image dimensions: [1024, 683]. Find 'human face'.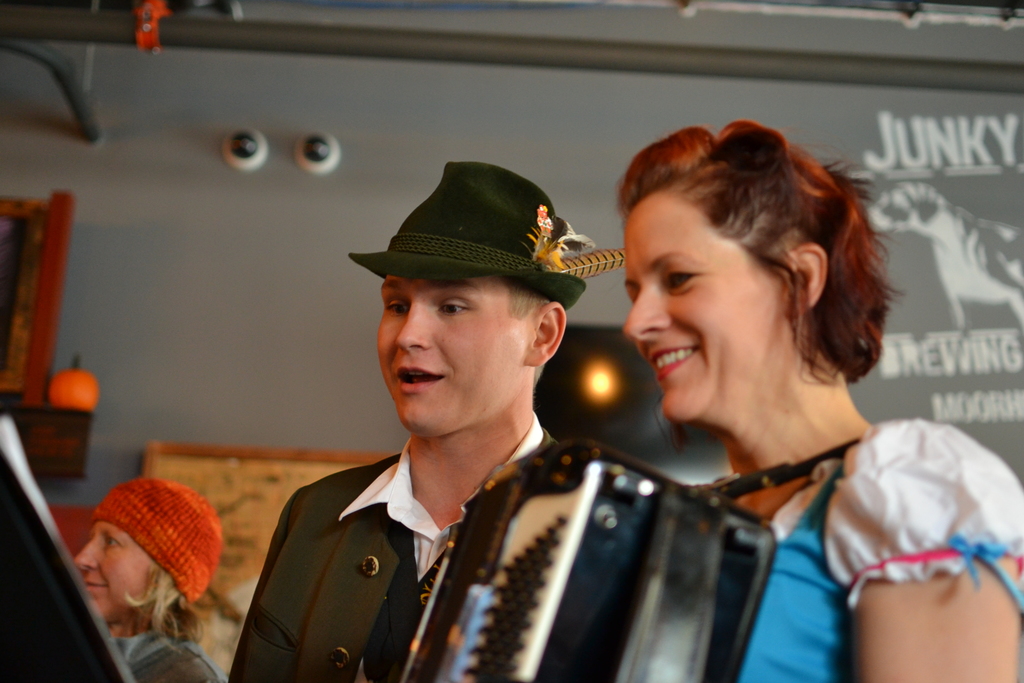
bbox=(74, 520, 161, 627).
